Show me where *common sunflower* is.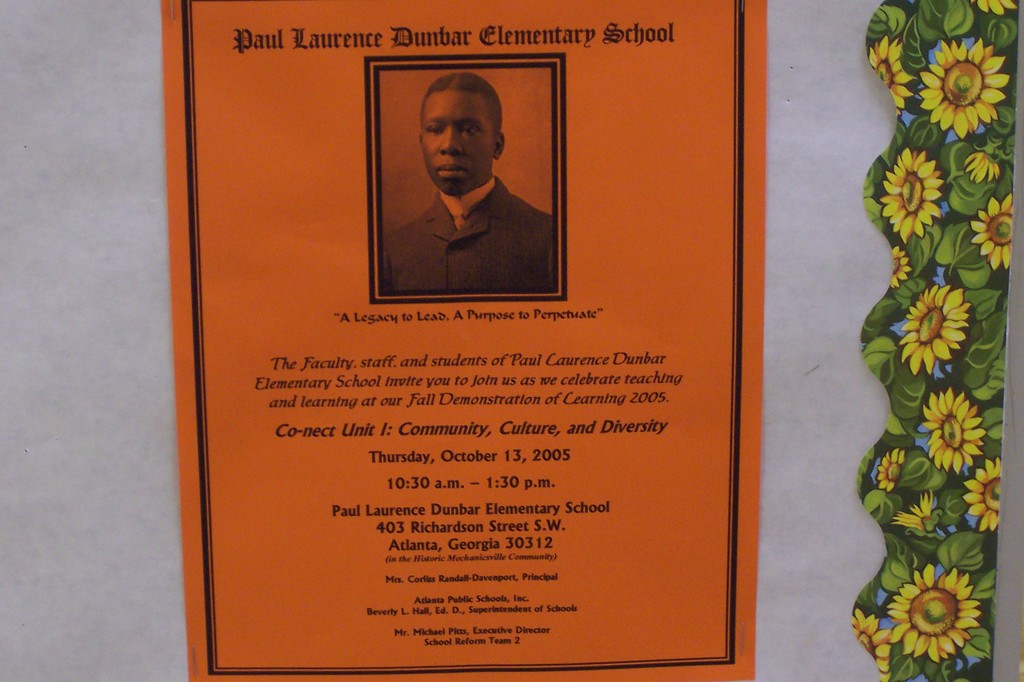
*common sunflower* is at 924:44:1010:132.
